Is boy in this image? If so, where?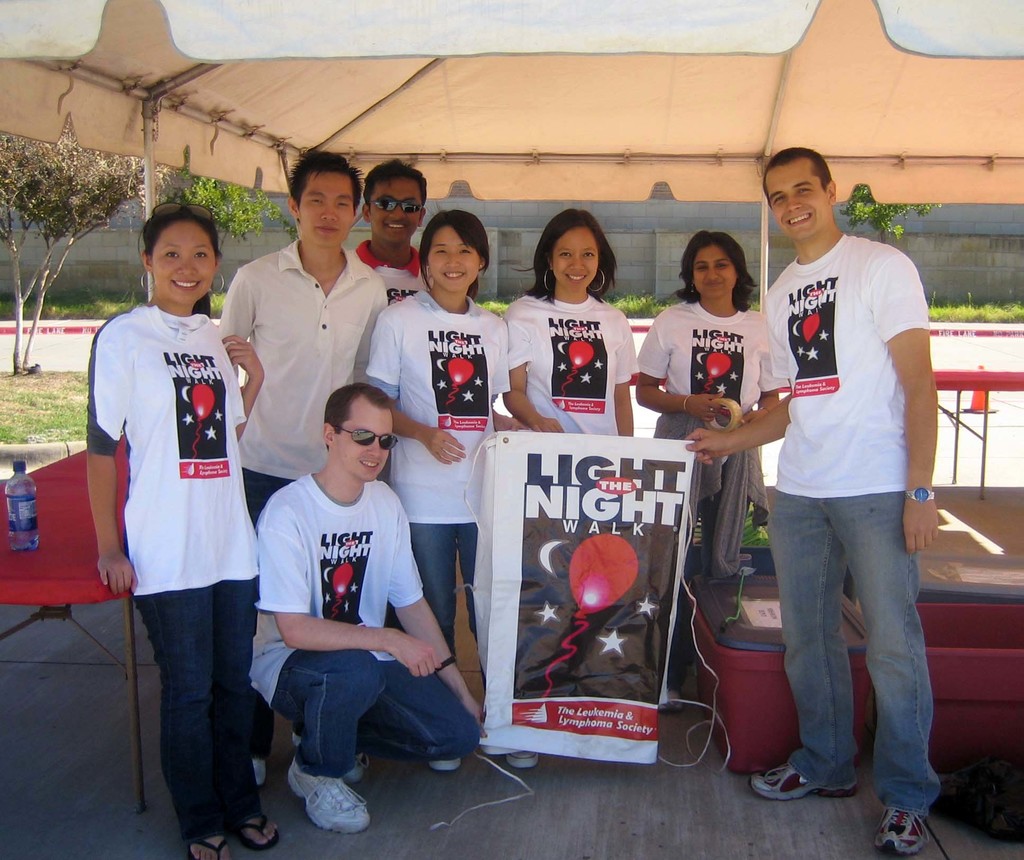
Yes, at 220,149,388,785.
